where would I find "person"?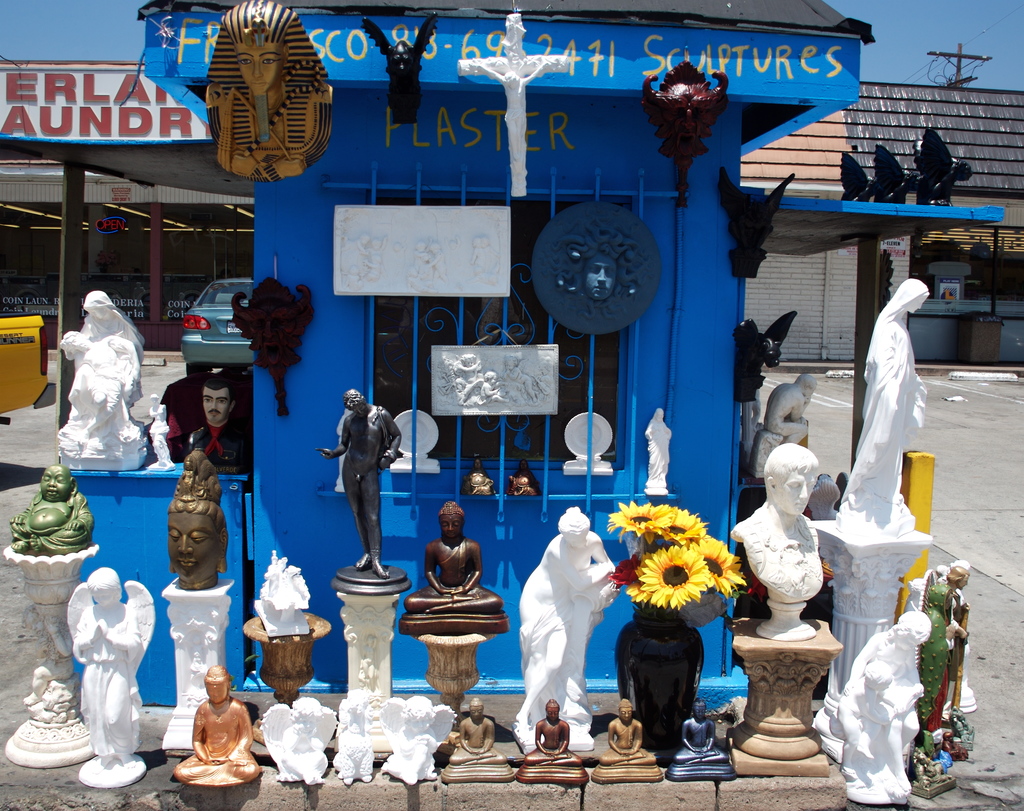
At <region>72, 561, 157, 770</region>.
